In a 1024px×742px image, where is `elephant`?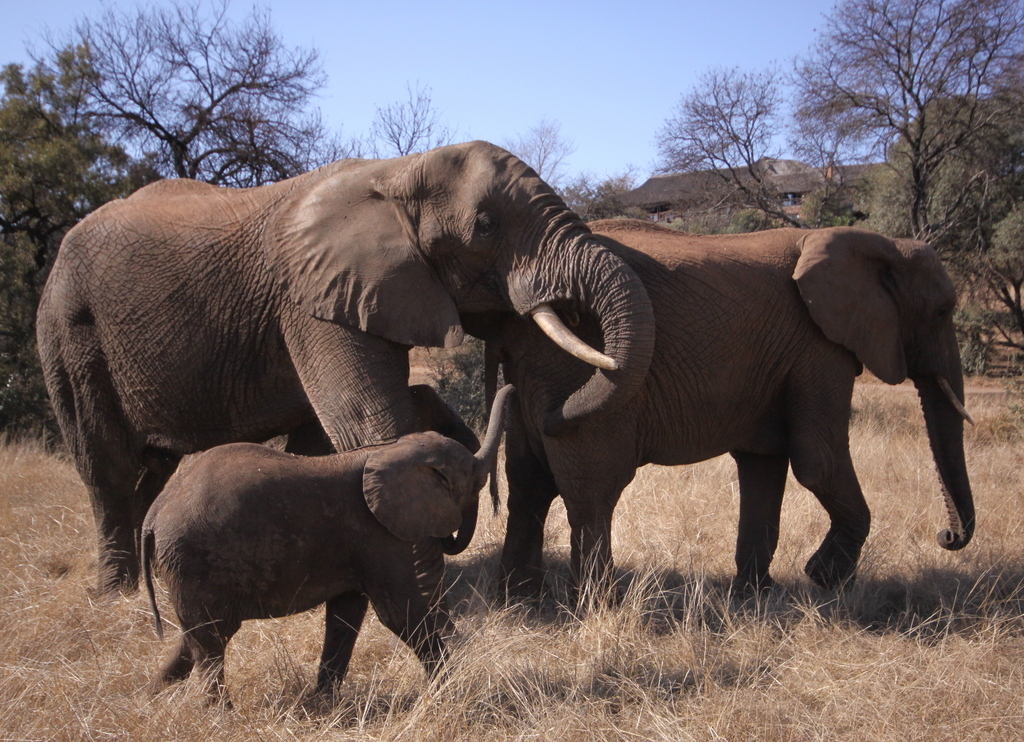
bbox(481, 242, 970, 585).
